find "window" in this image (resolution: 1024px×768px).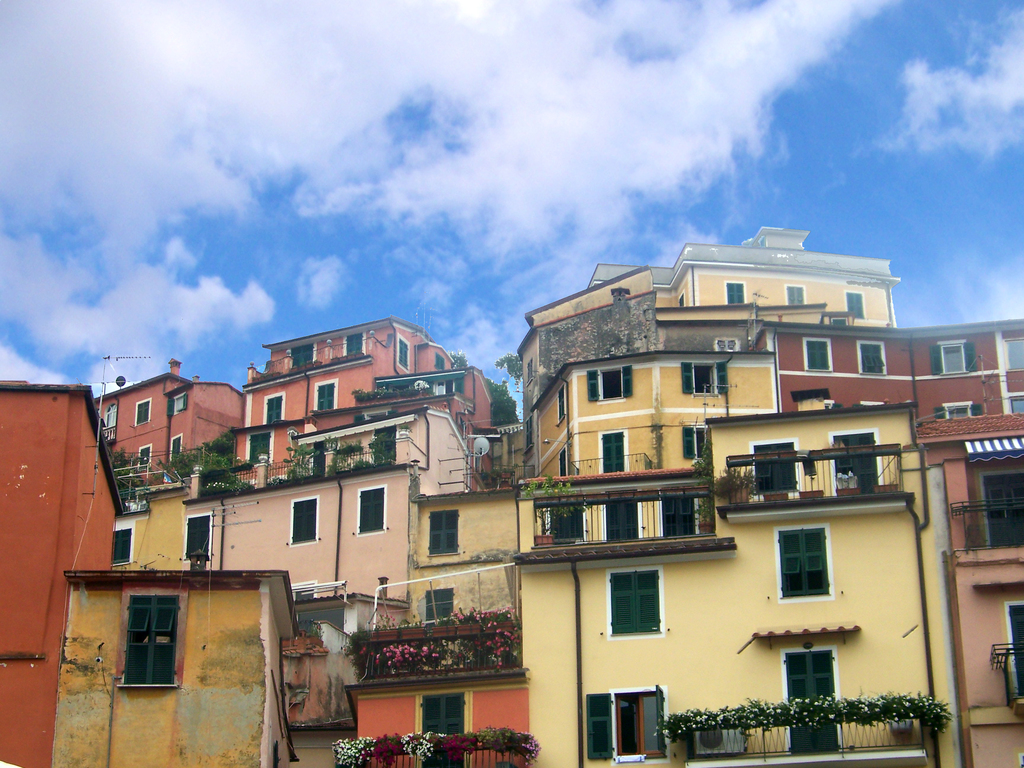
(170,393,186,415).
